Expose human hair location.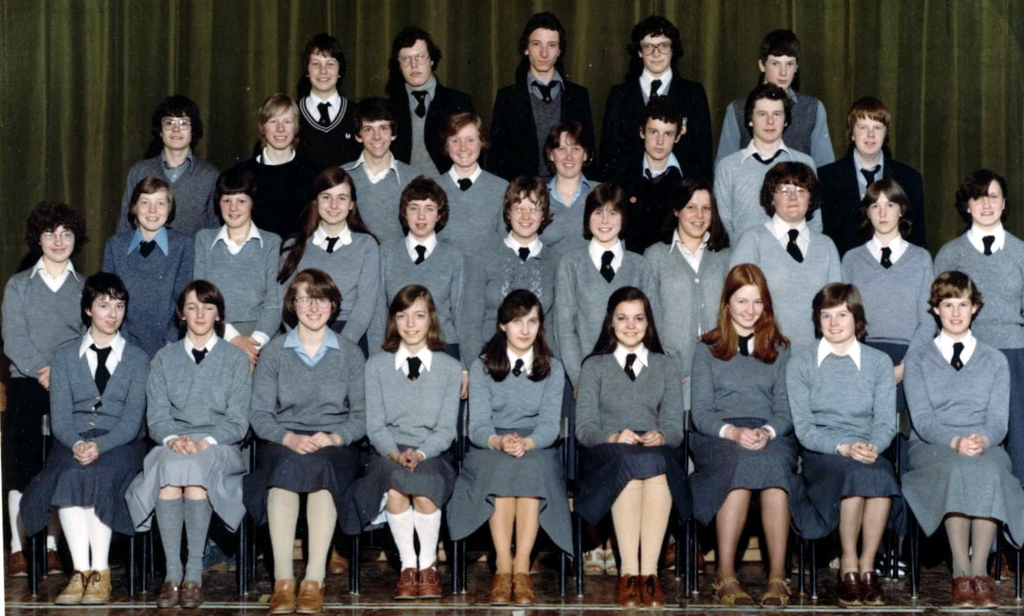
Exposed at 399 178 450 237.
